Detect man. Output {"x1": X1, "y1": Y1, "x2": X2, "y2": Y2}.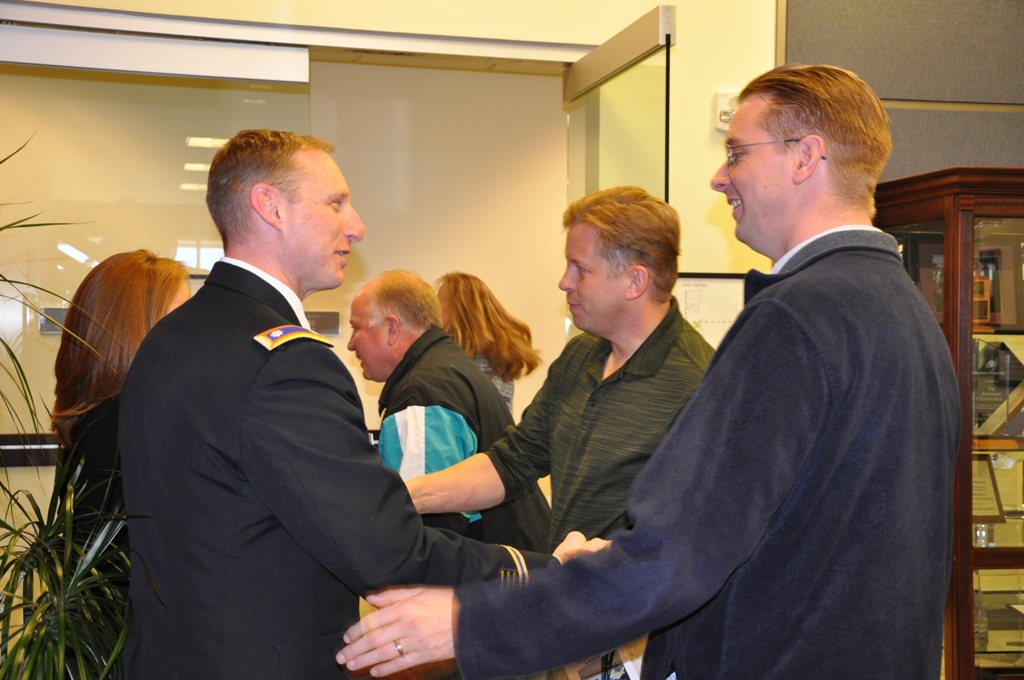
{"x1": 345, "y1": 272, "x2": 552, "y2": 549}.
